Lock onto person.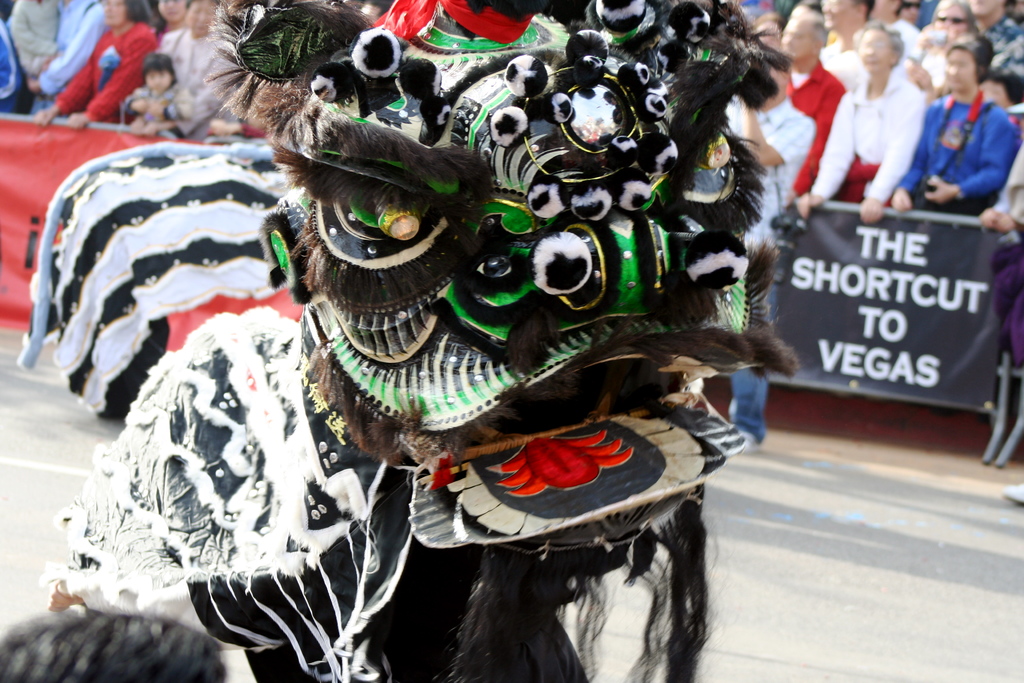
Locked: [left=867, top=0, right=920, bottom=56].
